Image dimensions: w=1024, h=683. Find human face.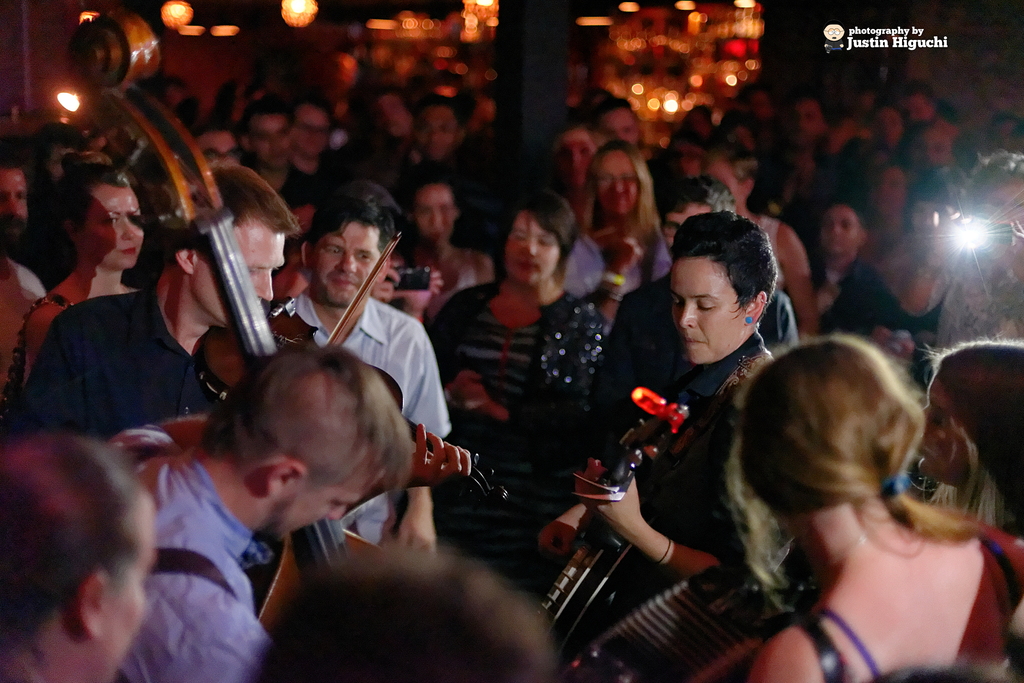
rect(822, 205, 858, 260).
